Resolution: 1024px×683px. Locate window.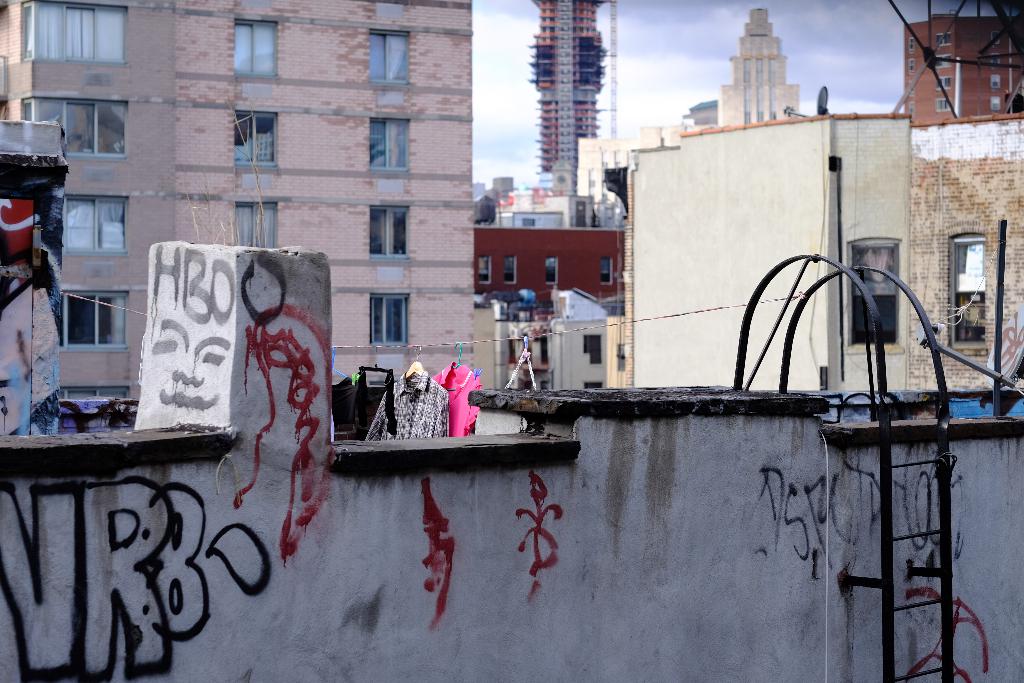
370/206/404/262.
